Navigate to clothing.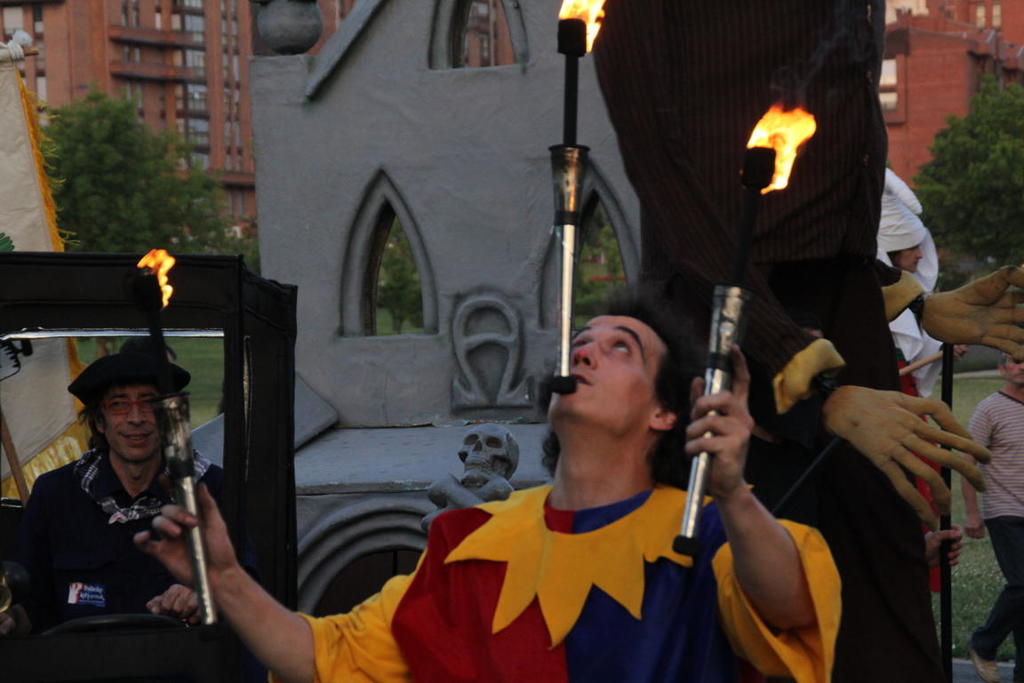
Navigation target: pyautogui.locateOnScreen(267, 484, 841, 682).
